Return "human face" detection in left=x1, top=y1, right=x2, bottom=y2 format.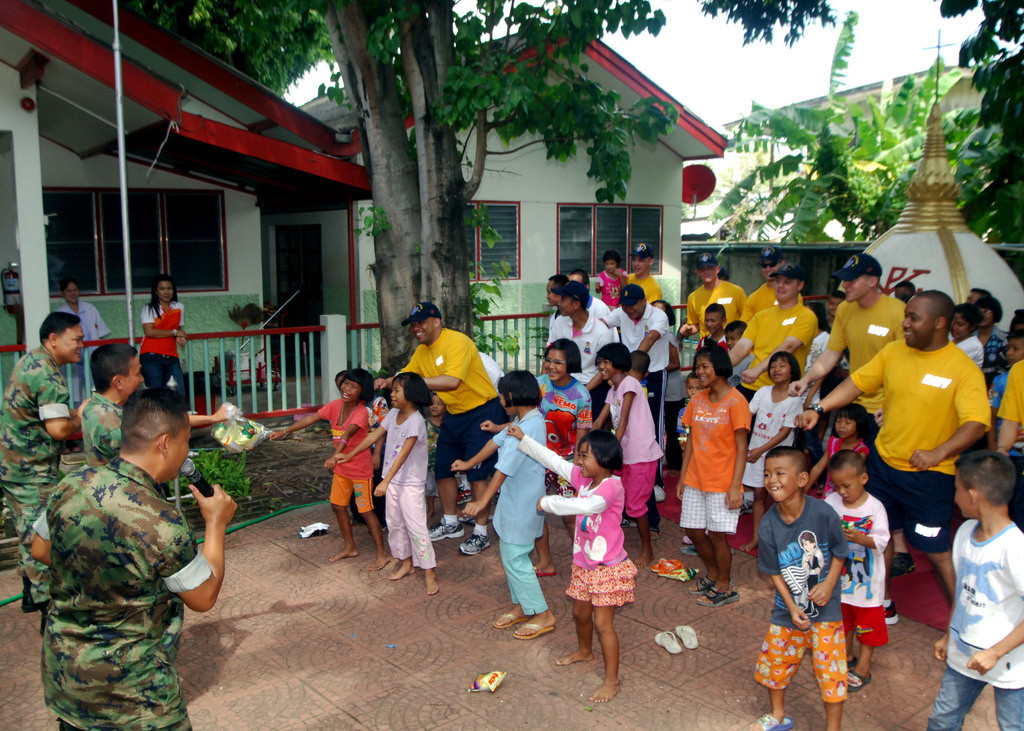
left=427, top=398, right=447, bottom=416.
